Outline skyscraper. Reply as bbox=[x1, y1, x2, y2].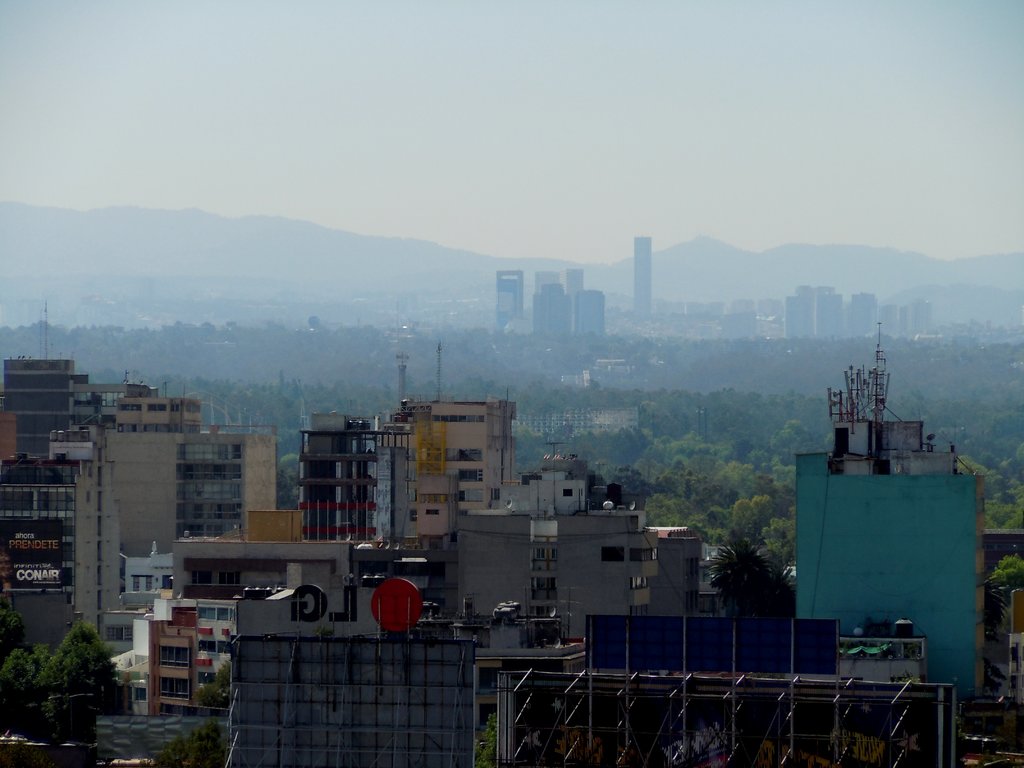
bbox=[399, 396, 531, 531].
